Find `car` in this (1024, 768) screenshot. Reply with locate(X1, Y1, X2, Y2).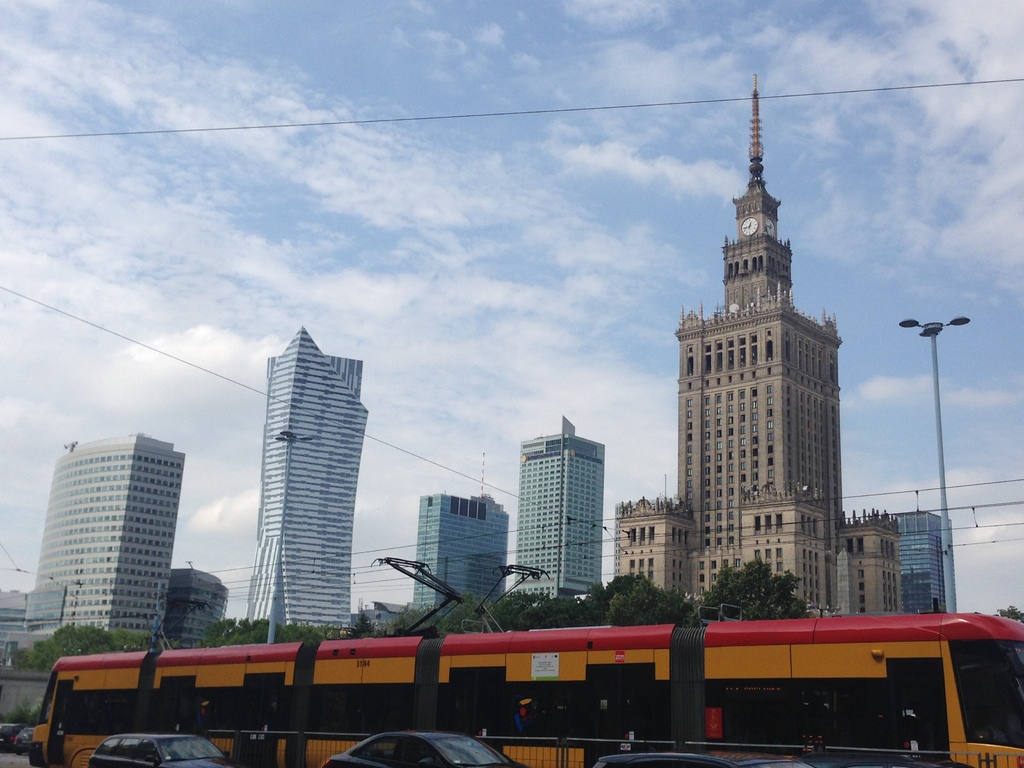
locate(323, 727, 528, 767).
